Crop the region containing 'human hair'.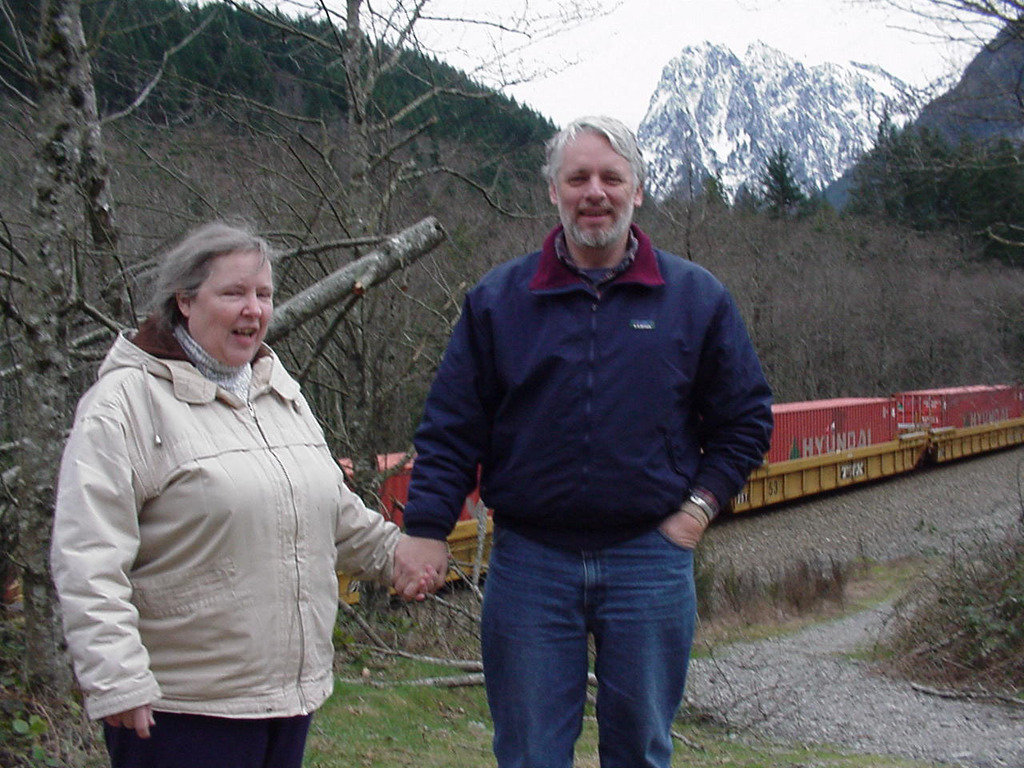
Crop region: pyautogui.locateOnScreen(145, 226, 274, 334).
